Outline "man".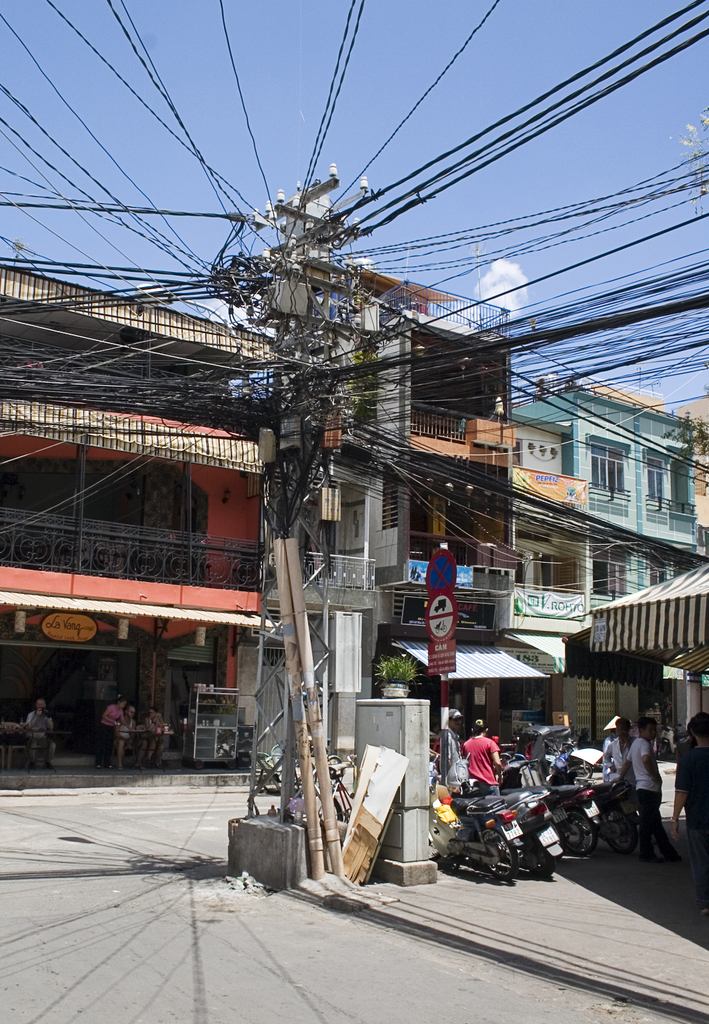
Outline: l=590, t=707, r=650, b=785.
